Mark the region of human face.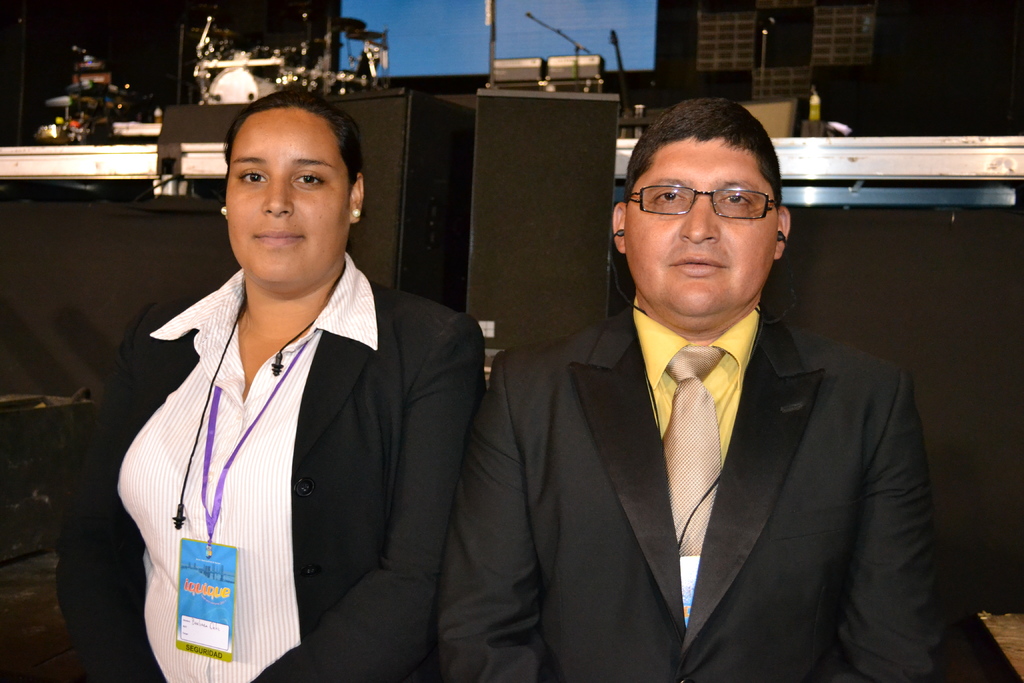
Region: {"left": 224, "top": 110, "right": 351, "bottom": 293}.
